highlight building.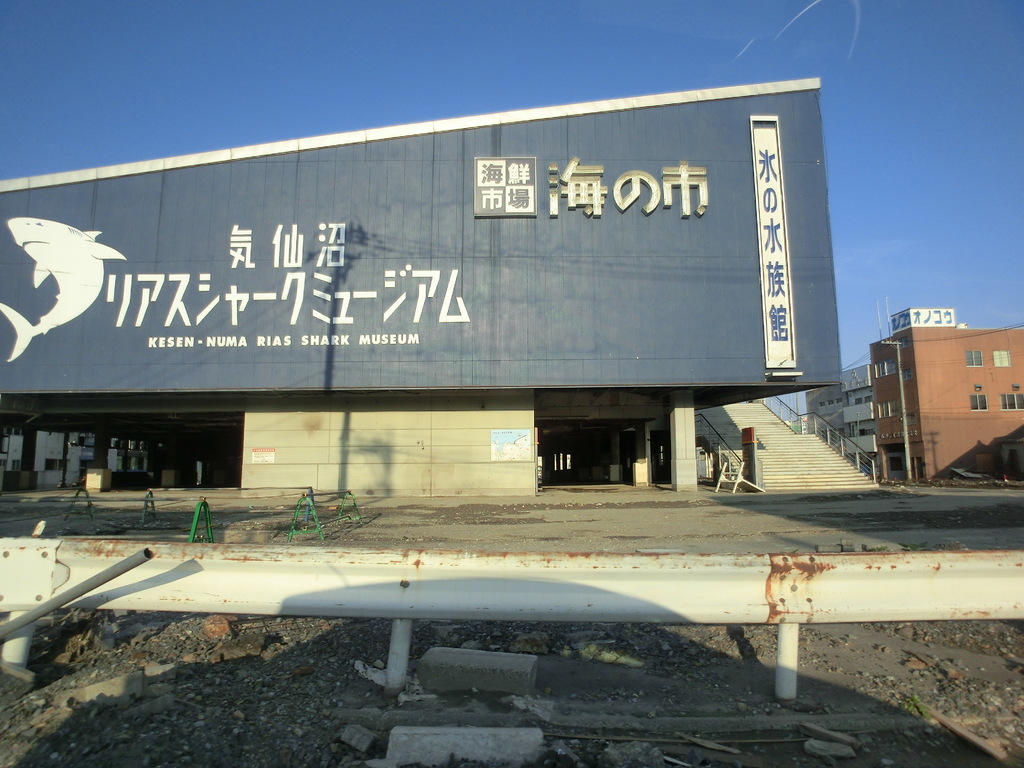
Highlighted region: locate(0, 431, 149, 486).
